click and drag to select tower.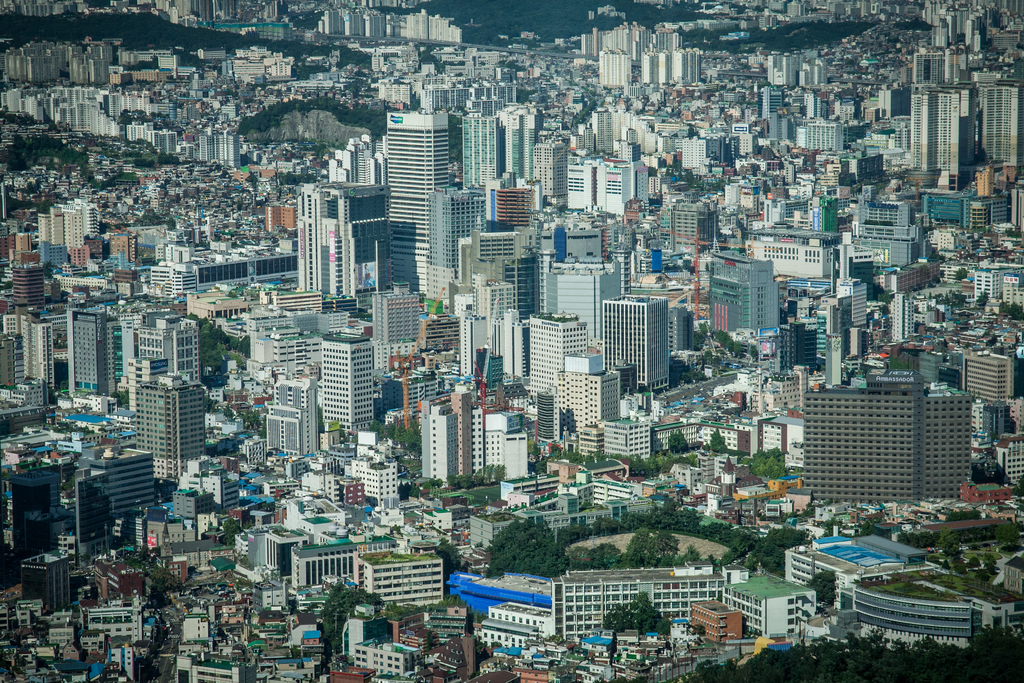
Selection: {"x1": 602, "y1": 292, "x2": 668, "y2": 393}.
